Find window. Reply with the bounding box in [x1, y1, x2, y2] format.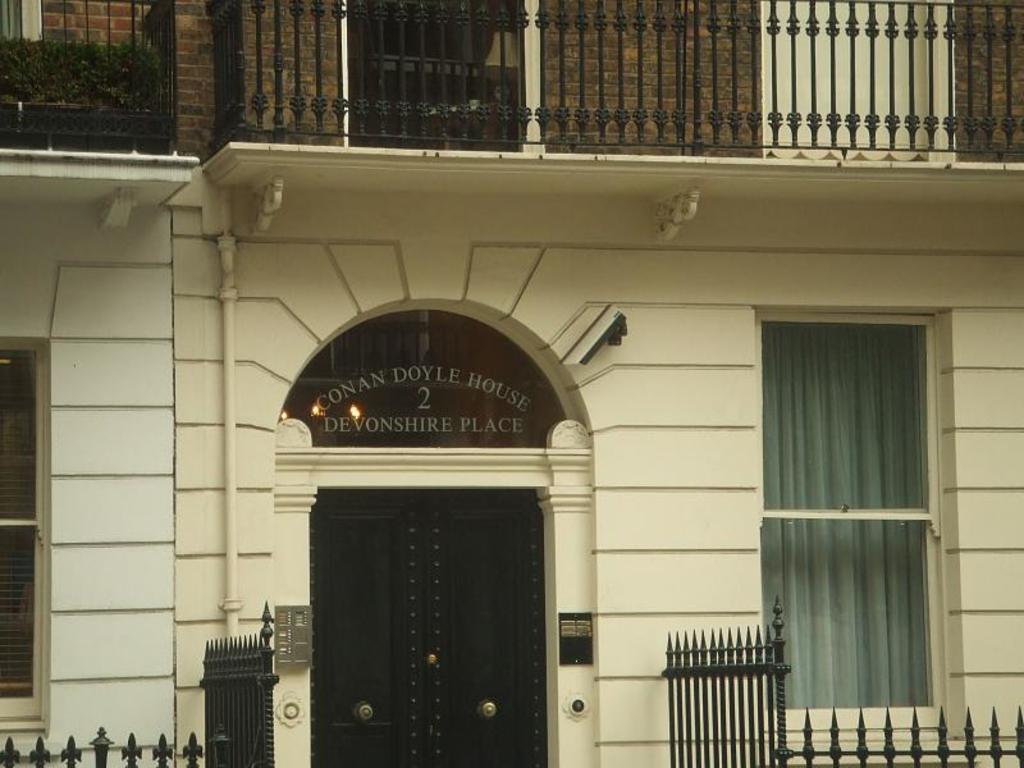
[0, 344, 50, 722].
